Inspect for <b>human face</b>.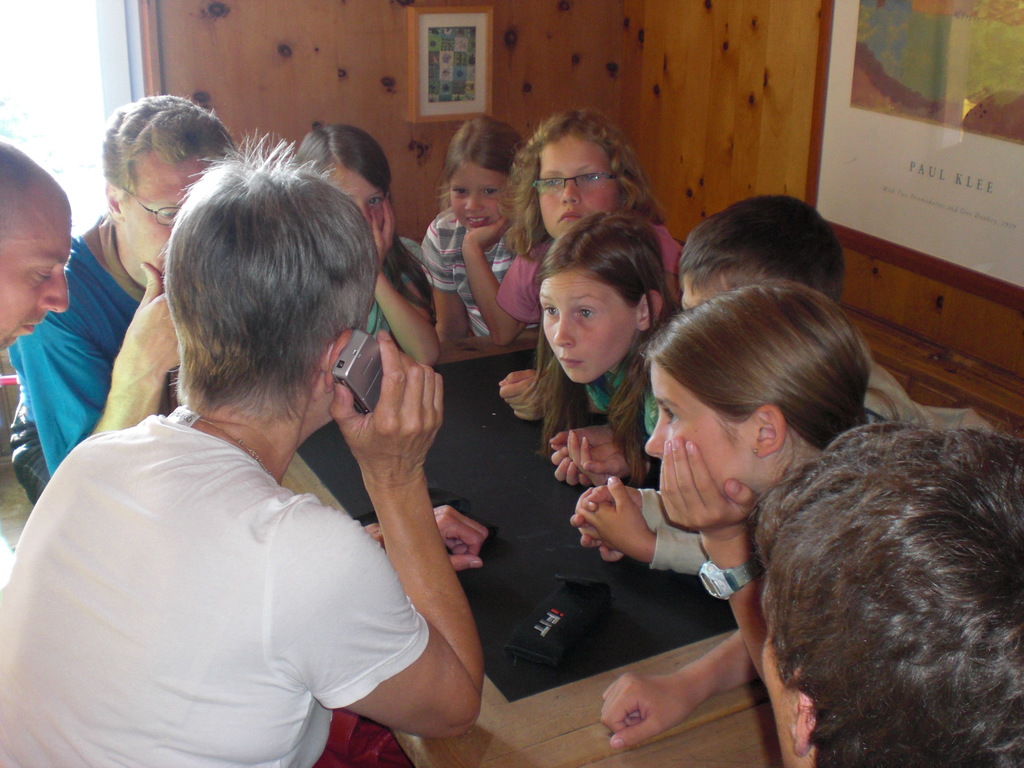
Inspection: {"x1": 542, "y1": 135, "x2": 614, "y2": 234}.
